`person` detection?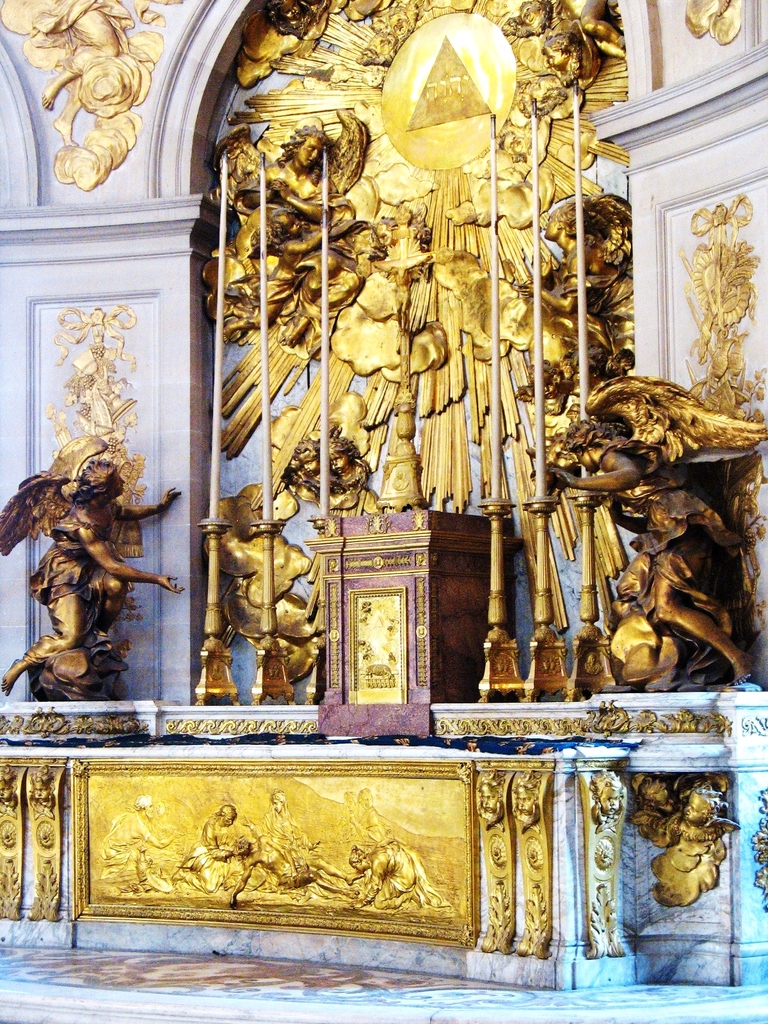
x1=0 y1=461 x2=182 y2=698
